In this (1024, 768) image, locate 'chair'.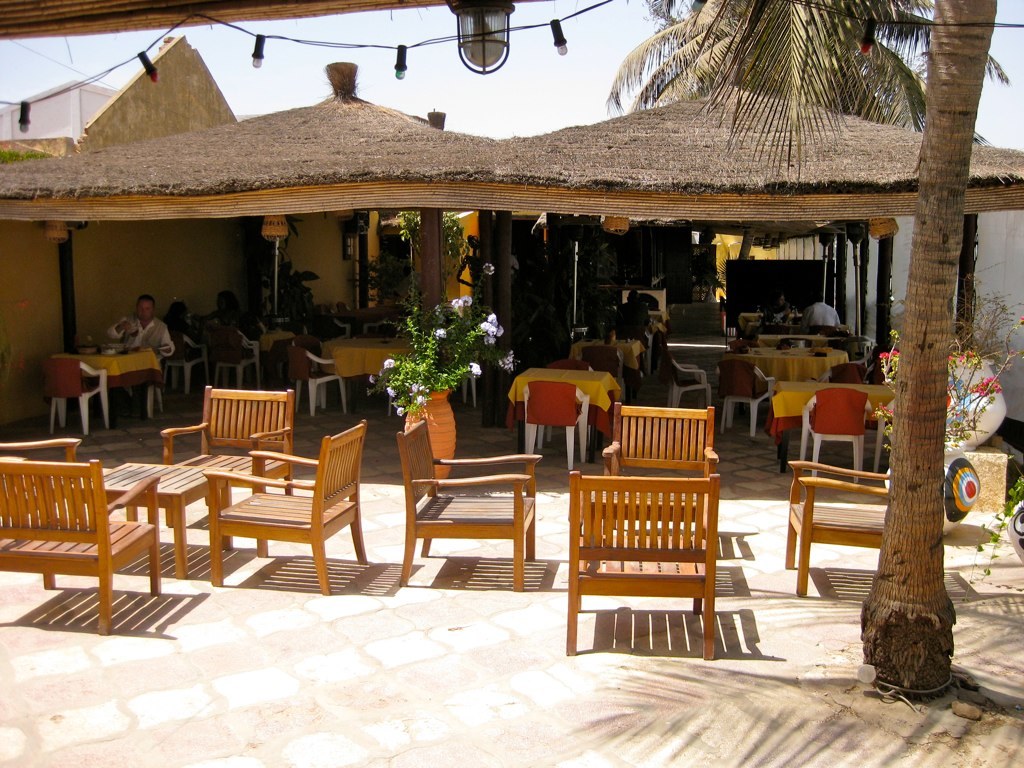
Bounding box: rect(719, 357, 777, 432).
